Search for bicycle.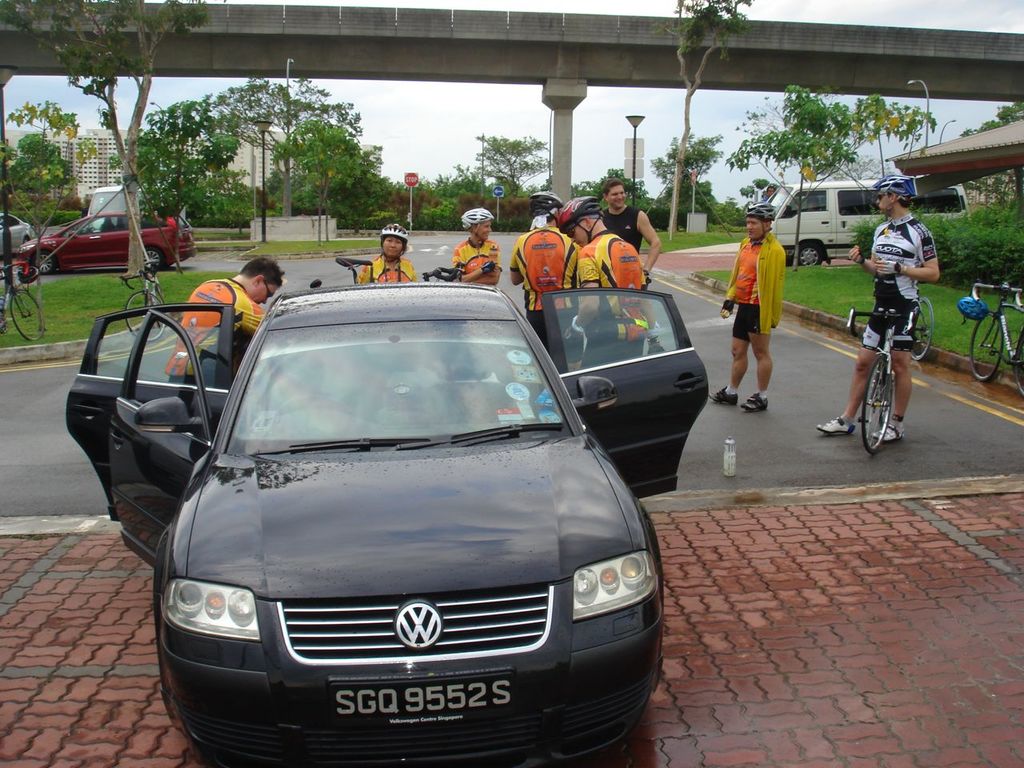
Found at l=0, t=260, r=46, b=342.
